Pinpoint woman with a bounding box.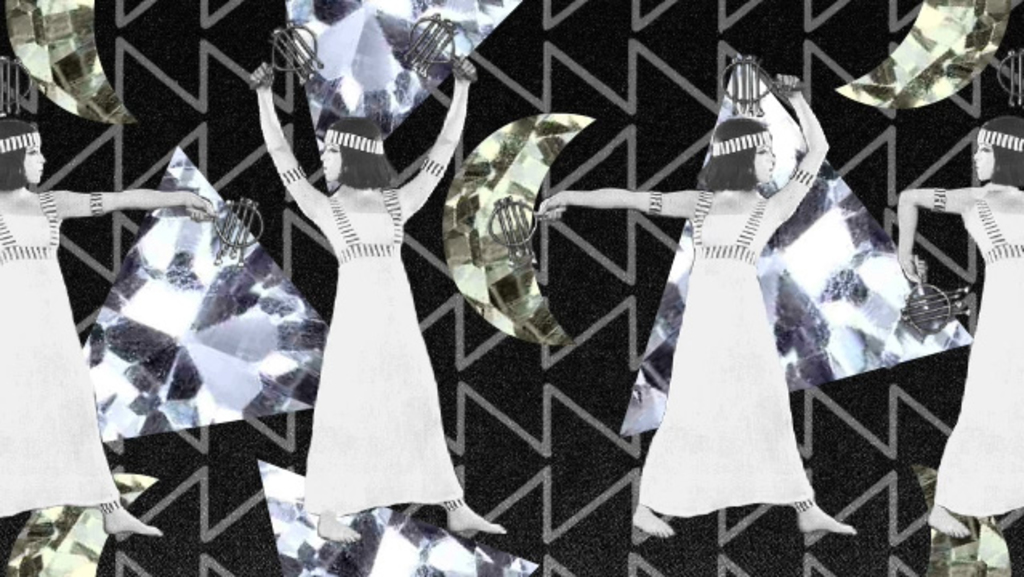
897:117:1022:532.
